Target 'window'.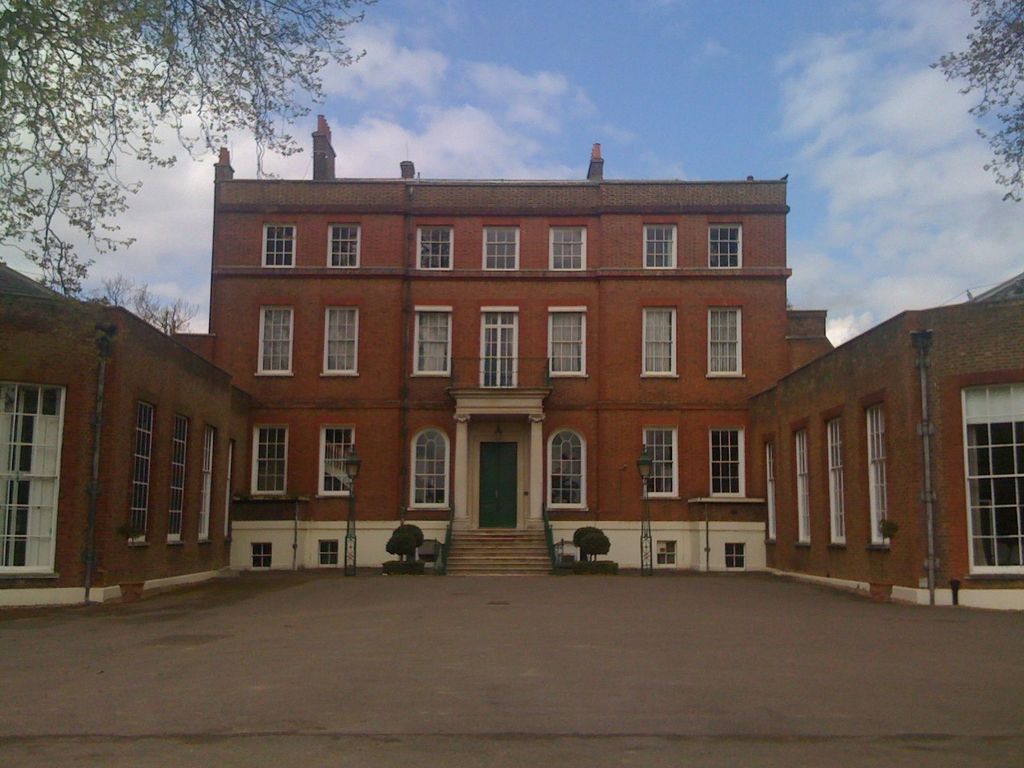
Target region: bbox=(324, 222, 364, 269).
